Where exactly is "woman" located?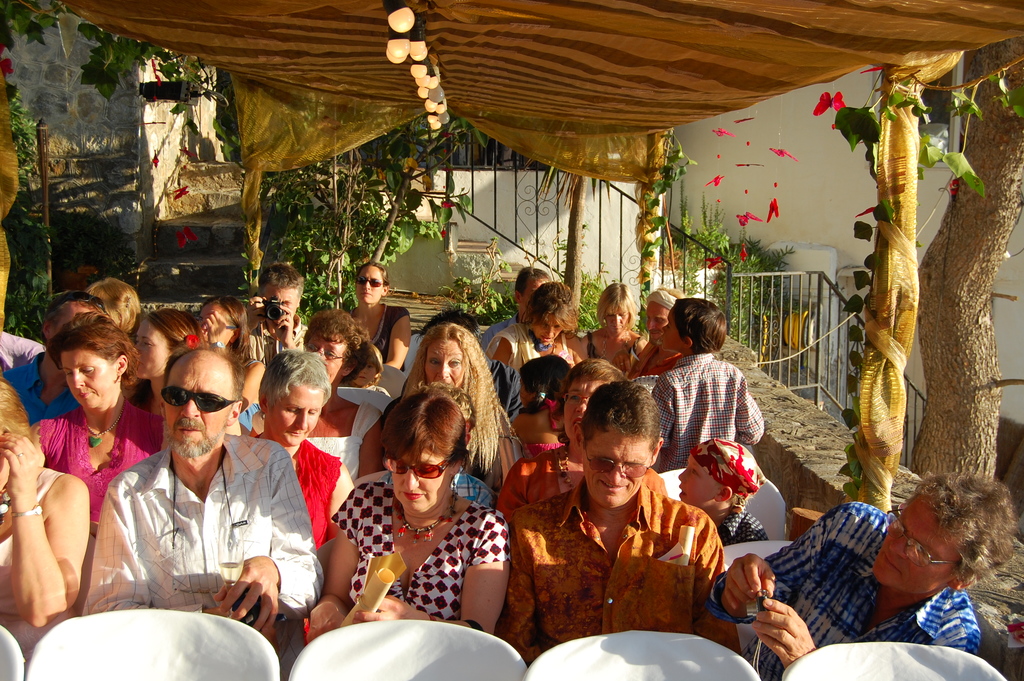
Its bounding box is box(204, 304, 273, 406).
